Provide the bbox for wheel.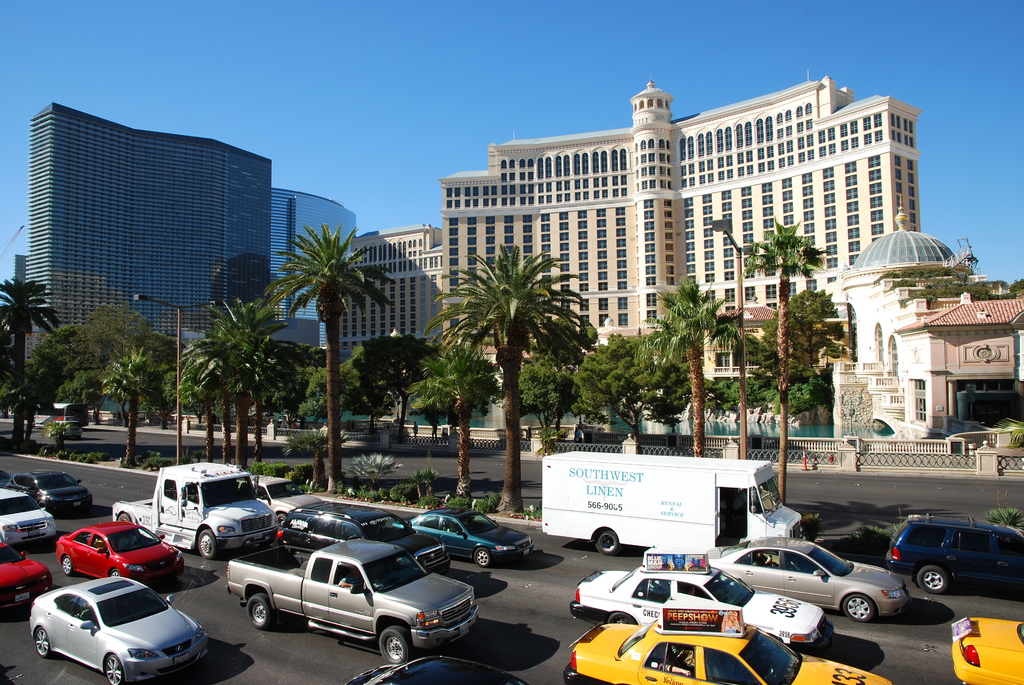
region(918, 566, 948, 594).
